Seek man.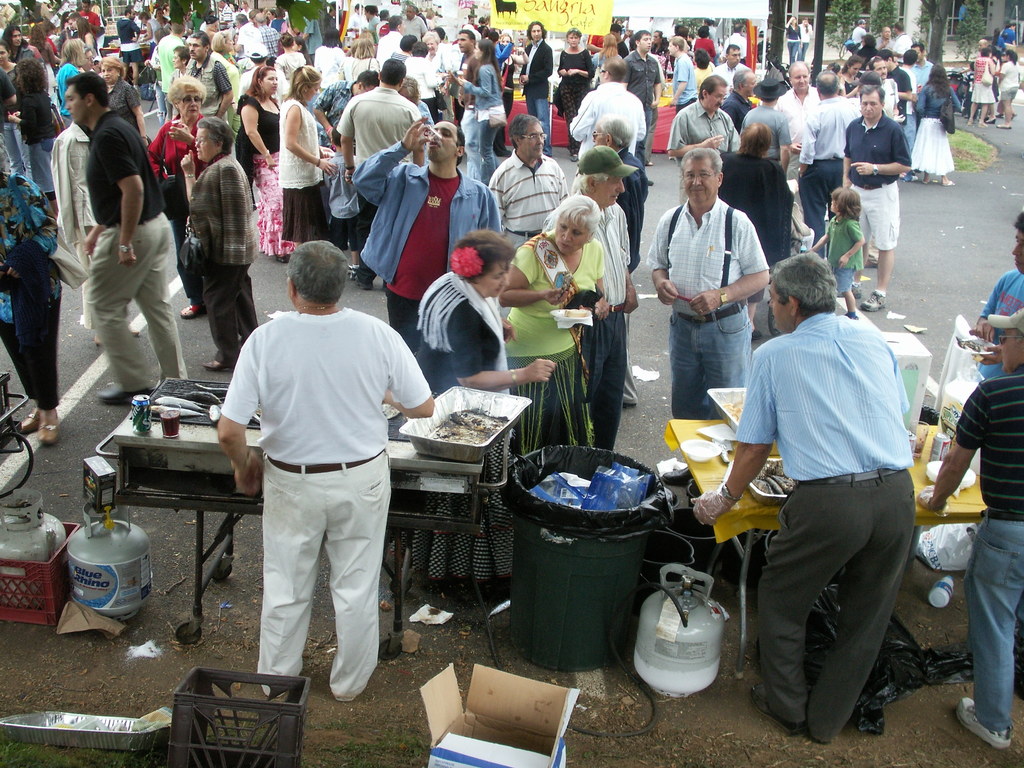
left=662, top=38, right=698, bottom=116.
